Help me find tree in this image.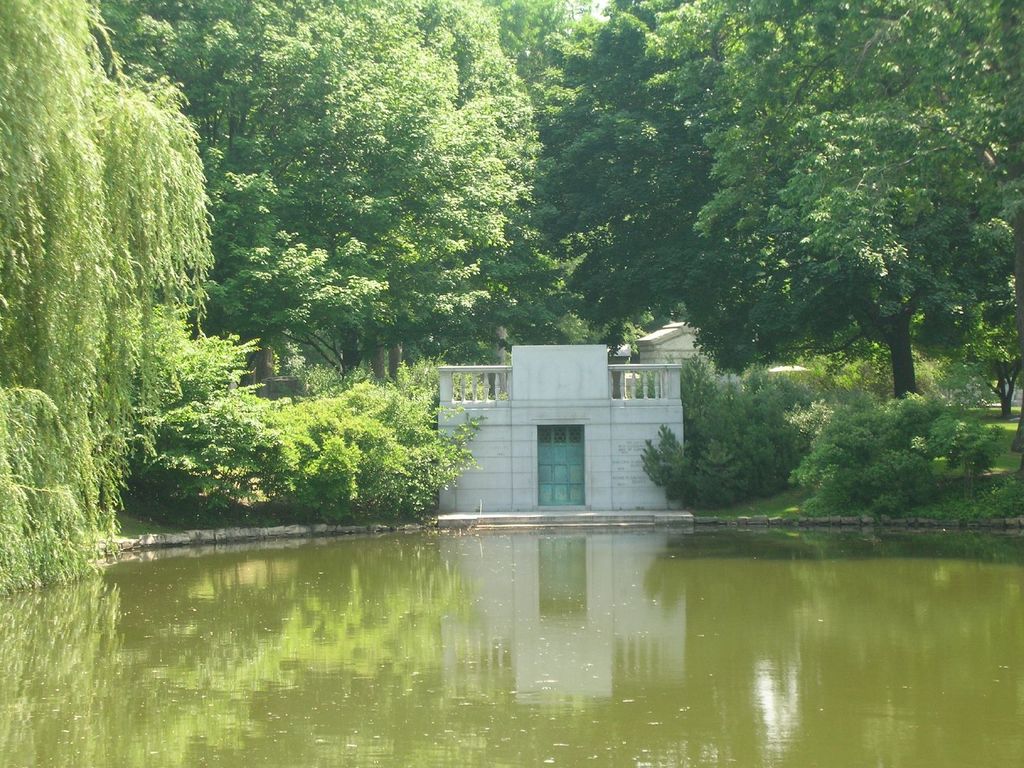
Found it: 0:0:216:596.
